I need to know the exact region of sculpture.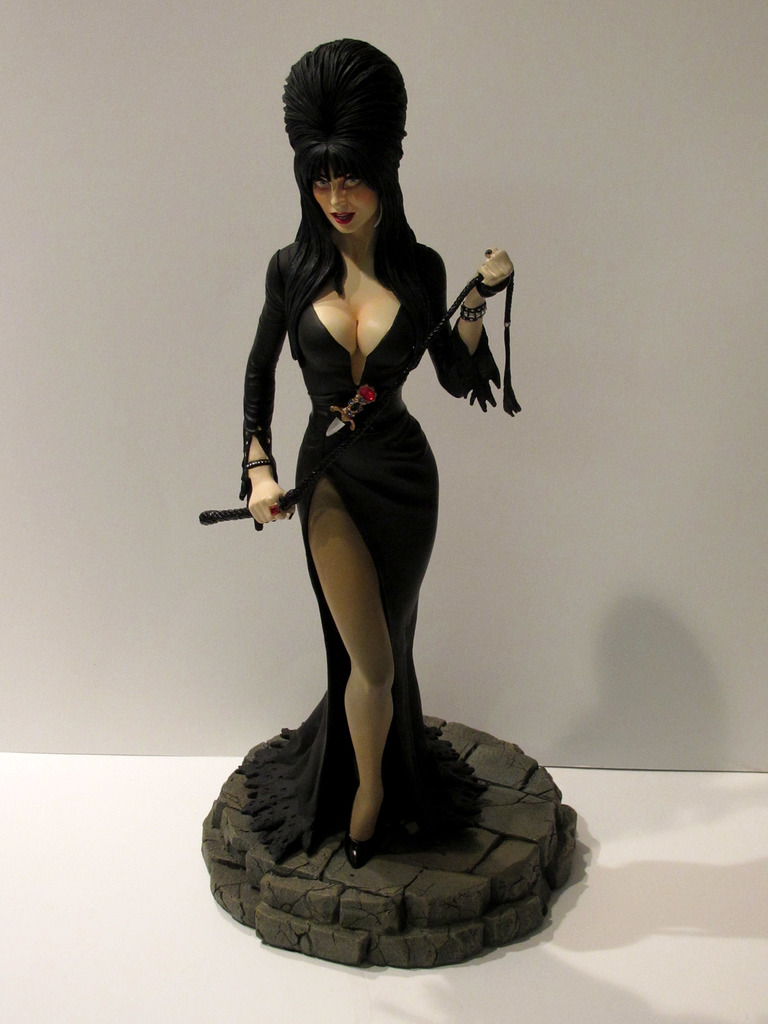
Region: l=208, t=90, r=591, b=976.
